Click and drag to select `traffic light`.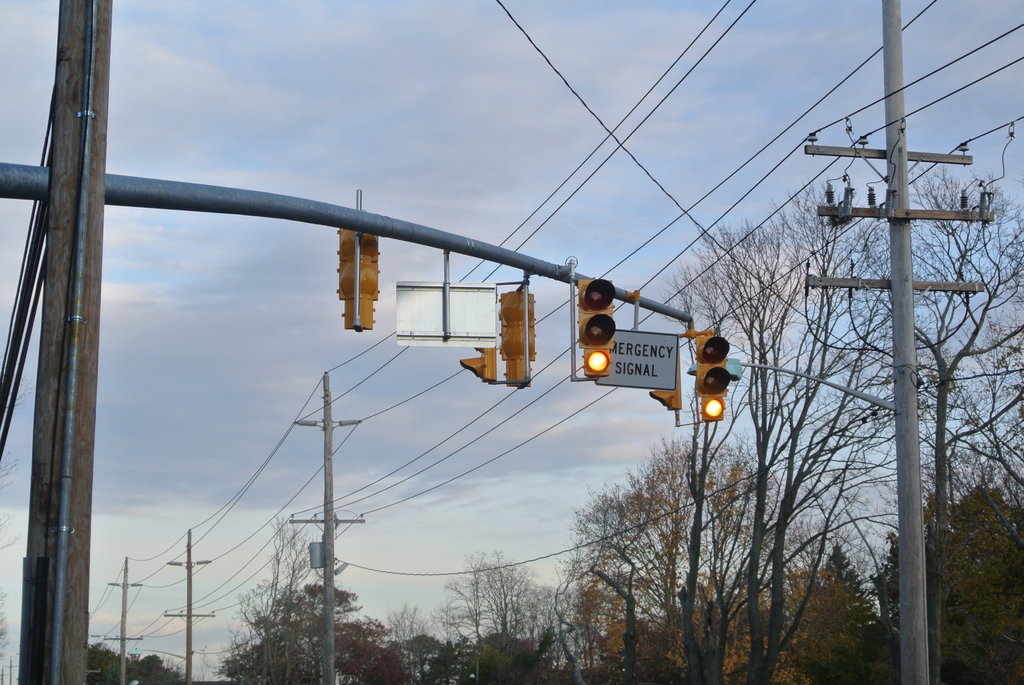
Selection: (569, 258, 618, 379).
